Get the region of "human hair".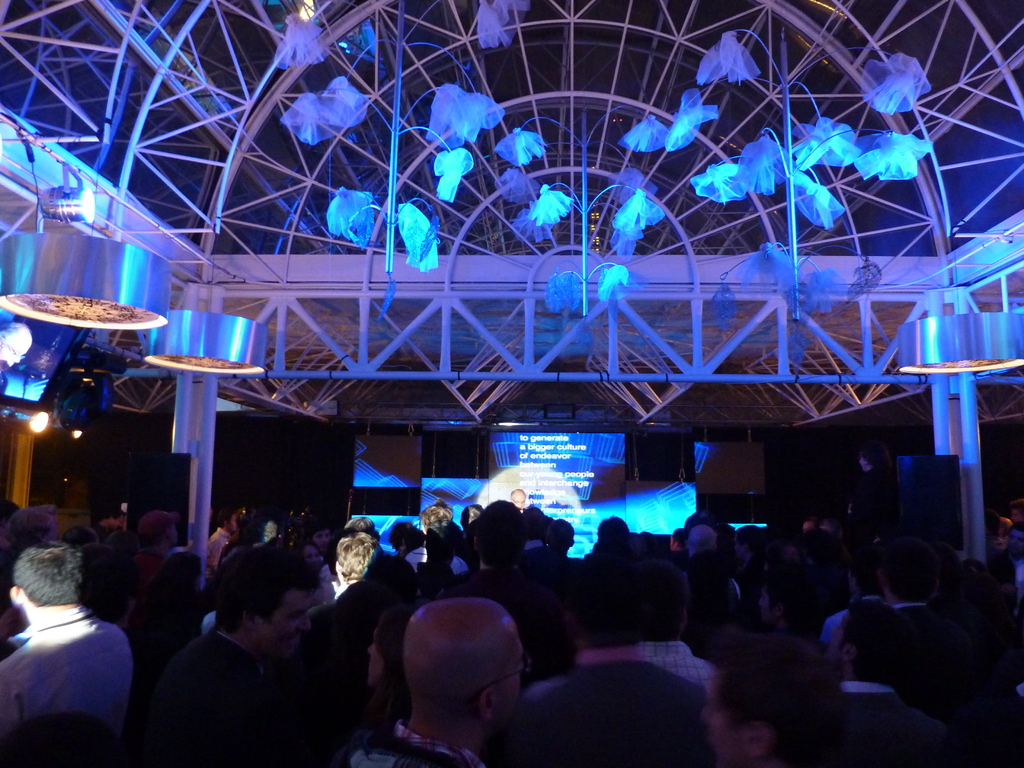
x1=840 y1=596 x2=909 y2=676.
